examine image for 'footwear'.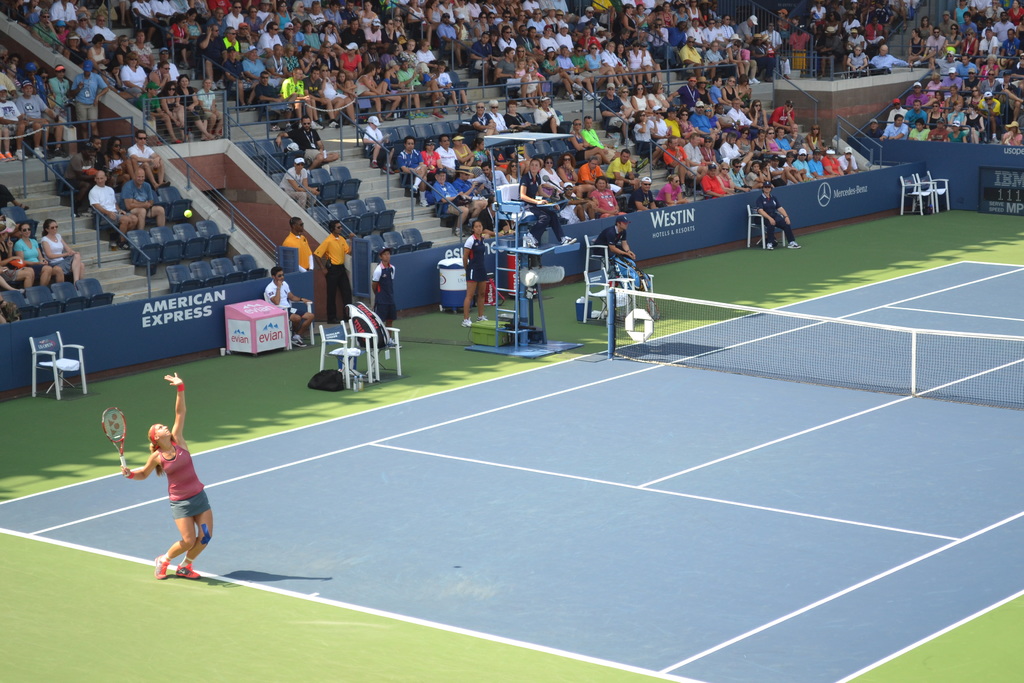
Examination result: locate(116, 242, 129, 251).
